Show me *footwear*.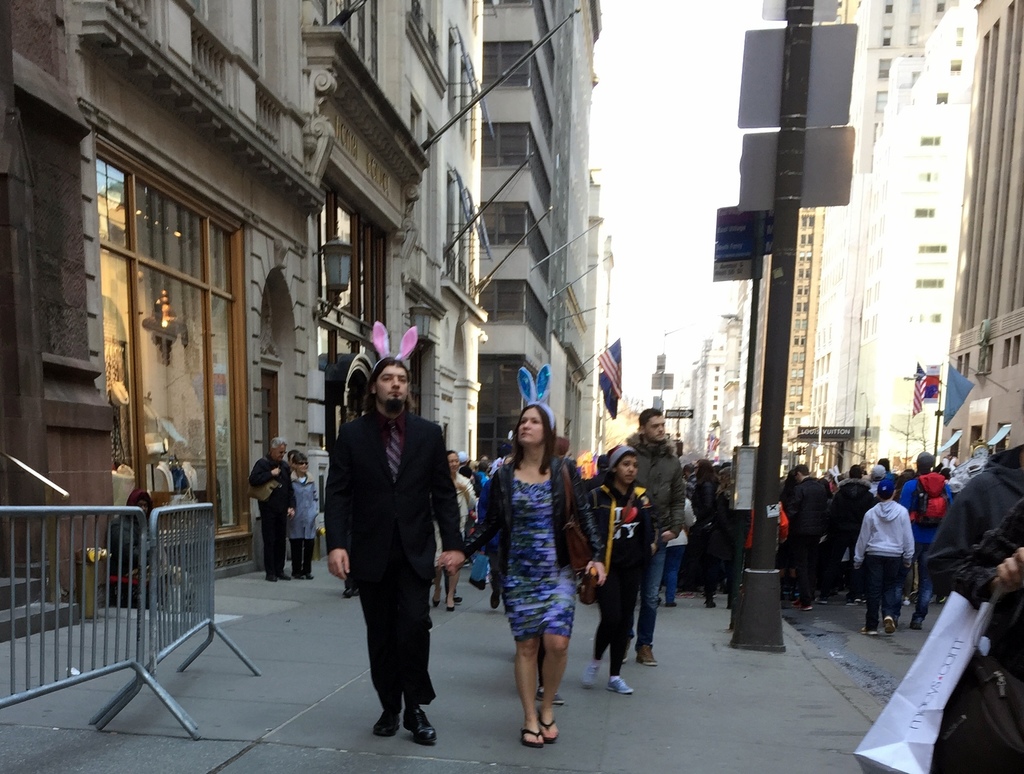
*footwear* is here: (638,641,654,666).
